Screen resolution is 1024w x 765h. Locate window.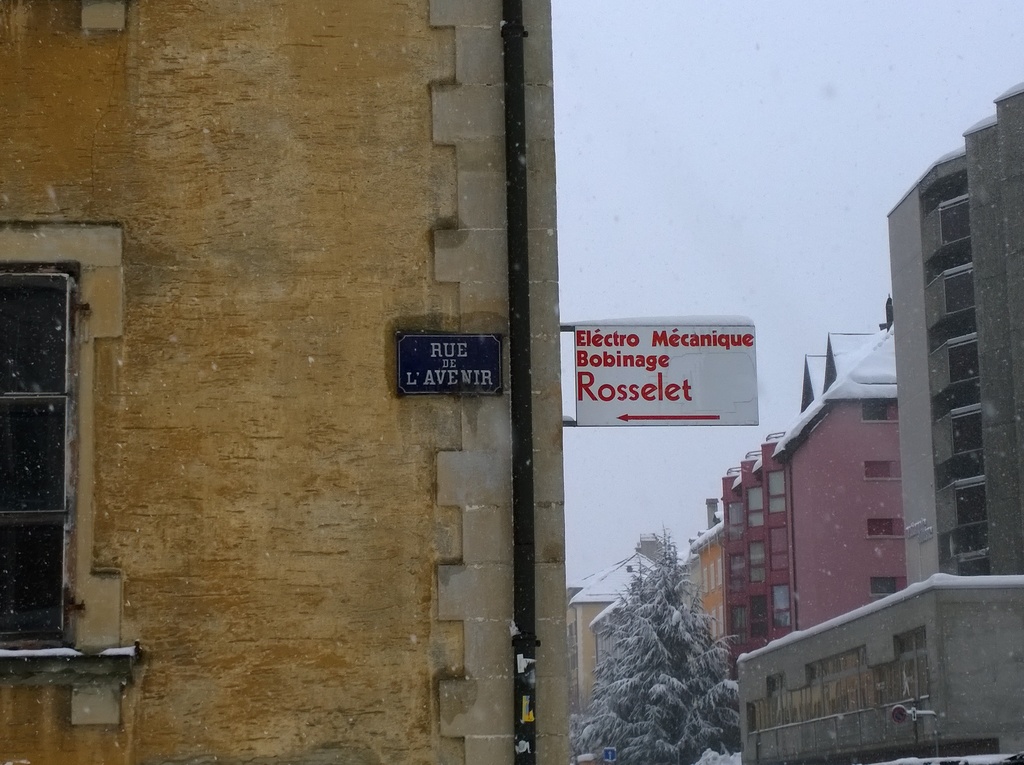
bbox=[771, 585, 788, 630].
